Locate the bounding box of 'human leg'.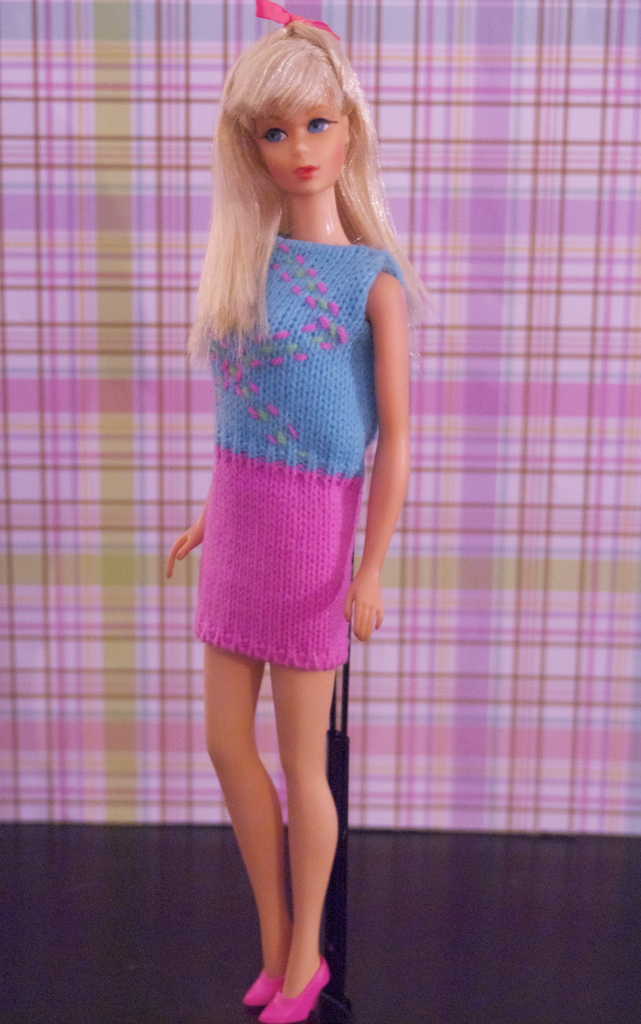
Bounding box: bbox(257, 664, 331, 1023).
